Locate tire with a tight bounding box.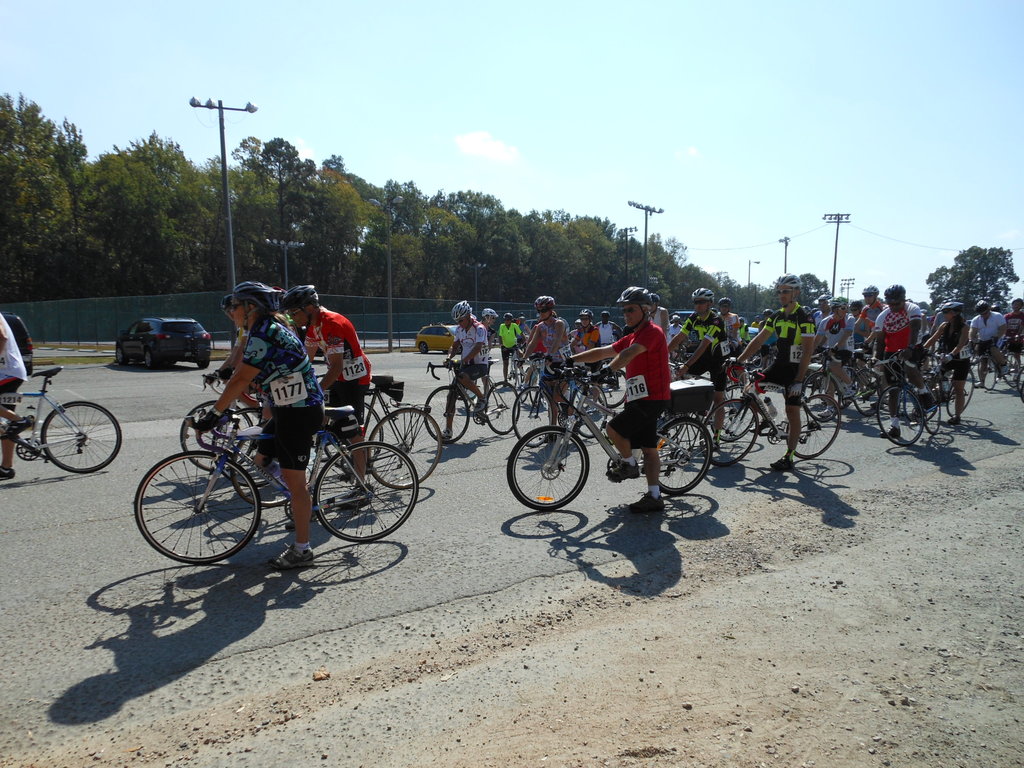
rect(874, 384, 925, 447).
